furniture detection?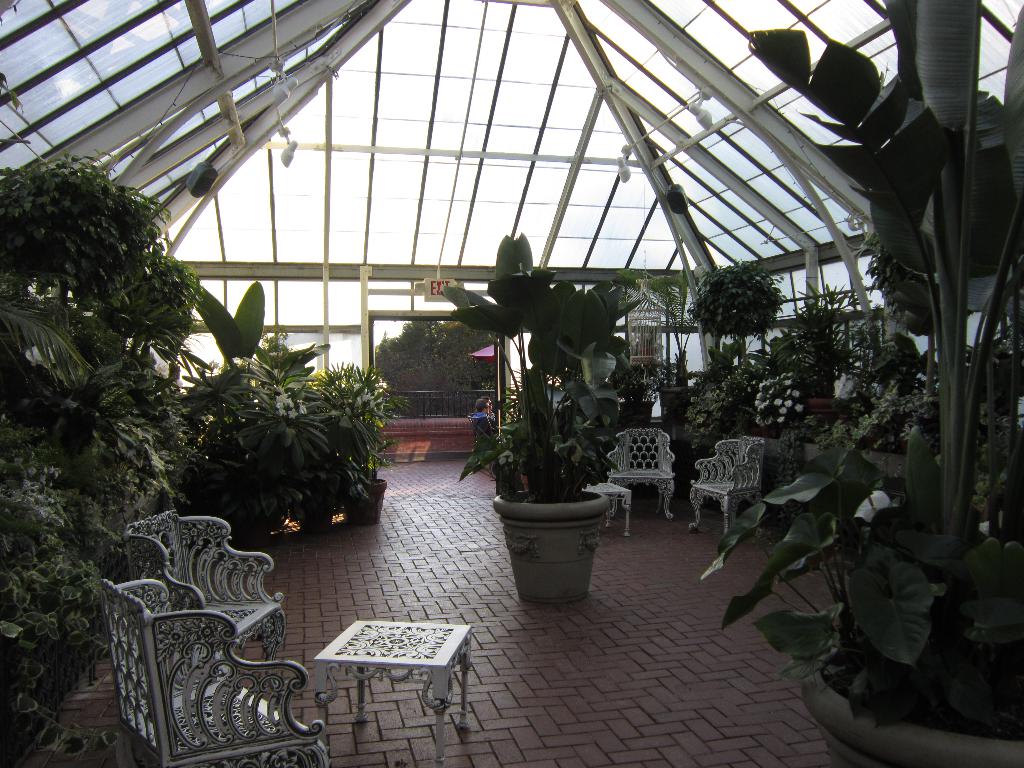
l=586, t=482, r=633, b=536
